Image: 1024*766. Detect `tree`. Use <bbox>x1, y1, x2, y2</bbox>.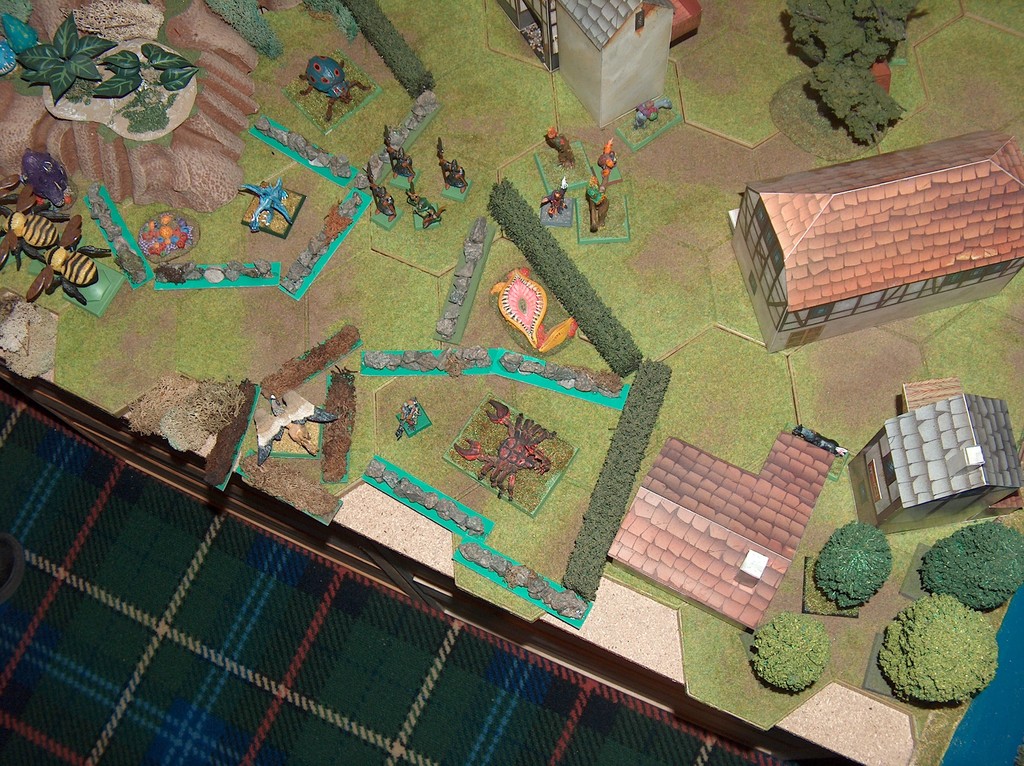
<bbox>780, 0, 924, 148</bbox>.
